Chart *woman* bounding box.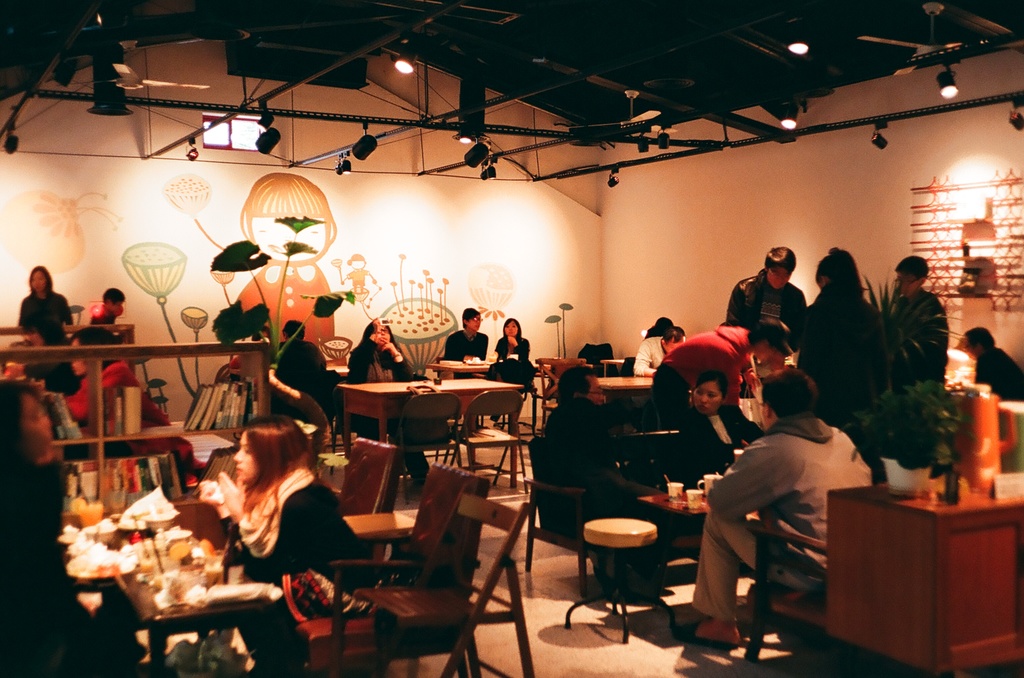
Charted: 344,315,408,473.
